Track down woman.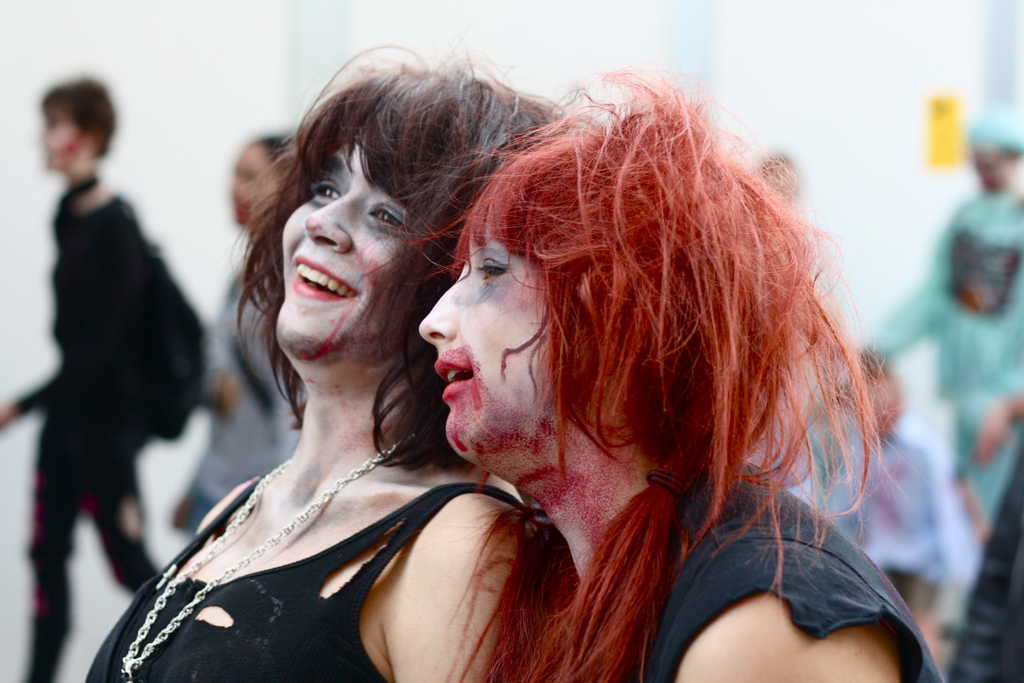
Tracked to rect(164, 129, 303, 540).
